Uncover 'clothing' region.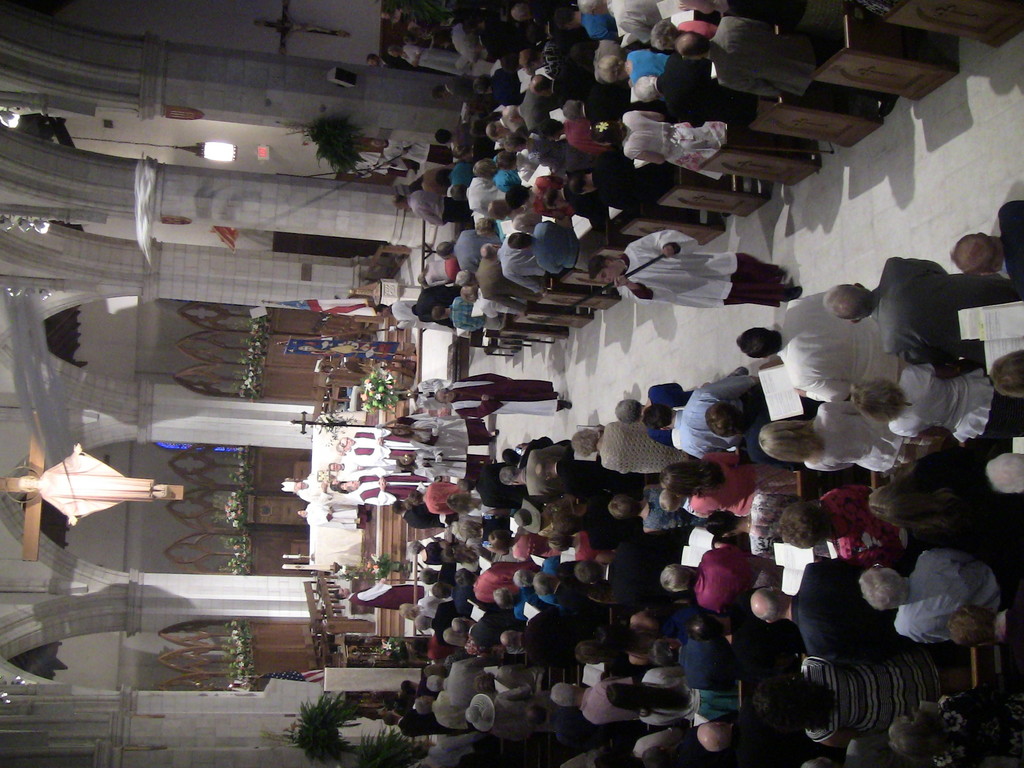
Uncovered: <bbox>499, 233, 545, 297</bbox>.
